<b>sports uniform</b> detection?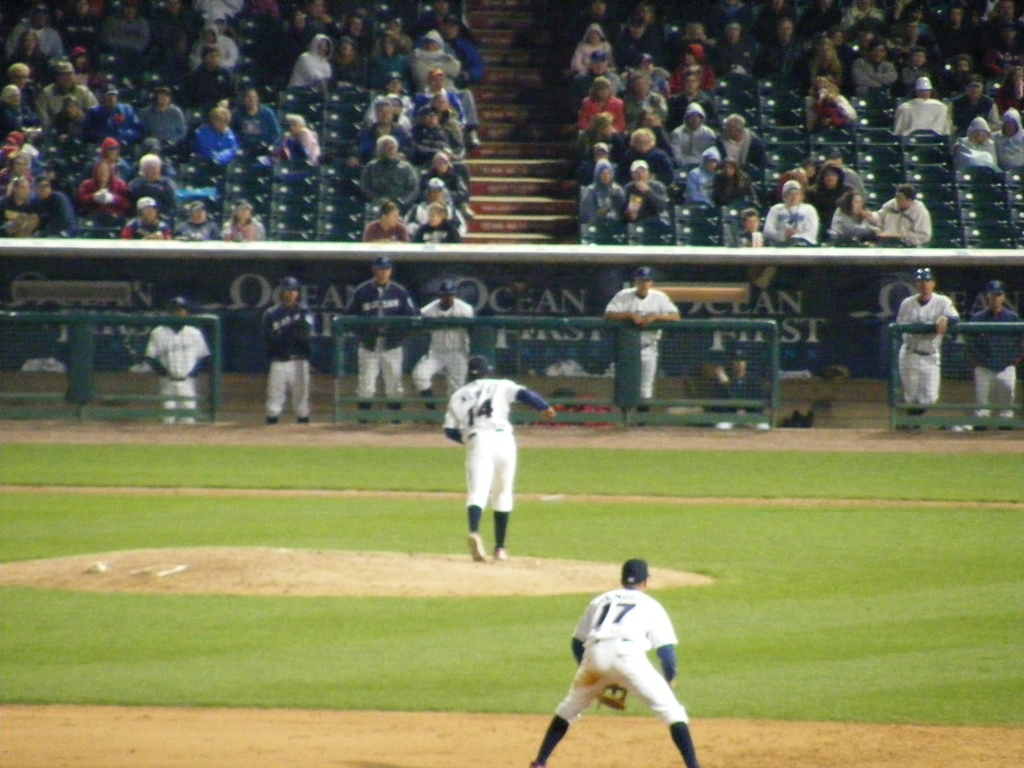
bbox=(897, 297, 959, 422)
